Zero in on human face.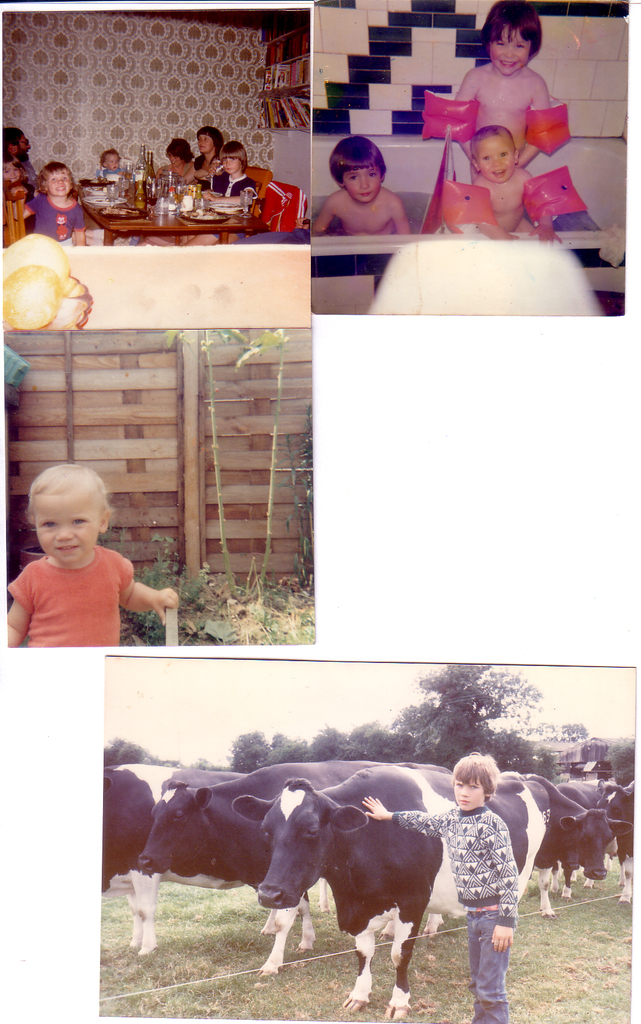
Zeroed in: {"x1": 198, "y1": 134, "x2": 214, "y2": 155}.
